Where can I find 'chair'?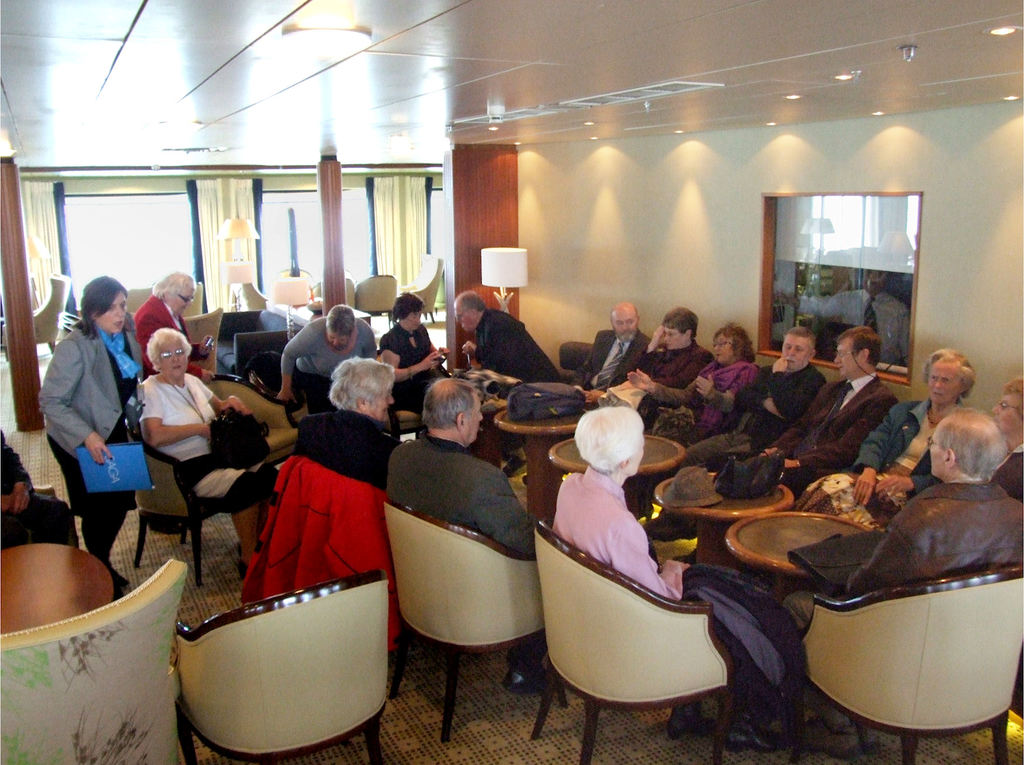
You can find it at x1=359 y1=272 x2=395 y2=327.
